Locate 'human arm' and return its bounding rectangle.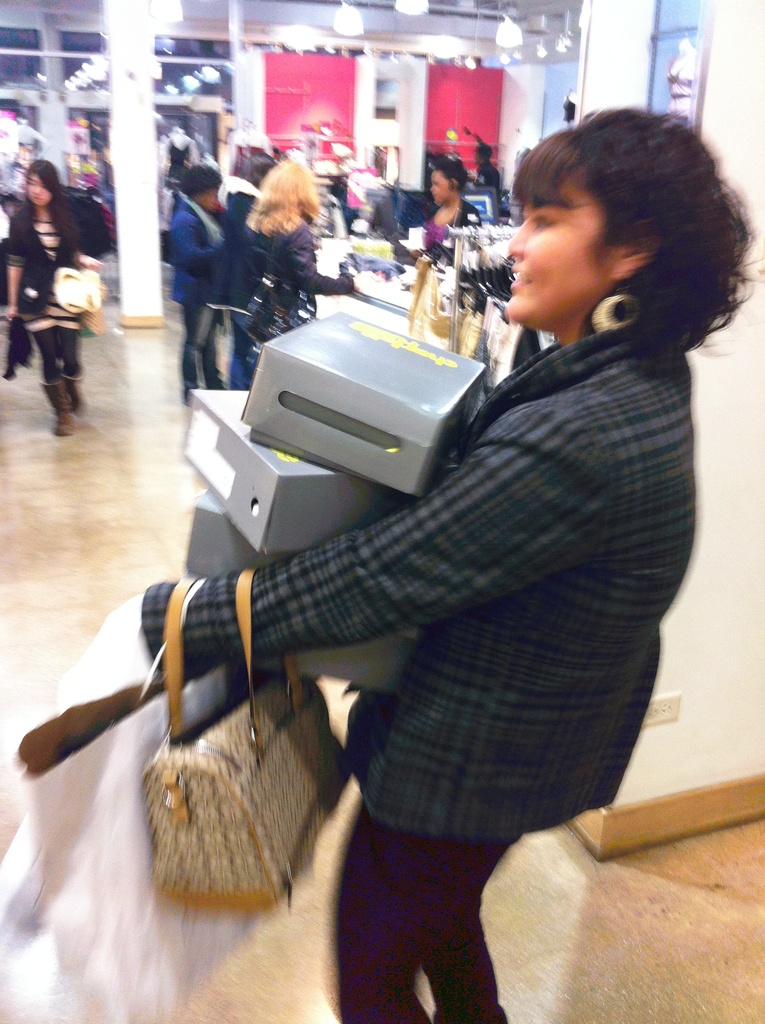
(left=0, top=200, right=30, bottom=323).
